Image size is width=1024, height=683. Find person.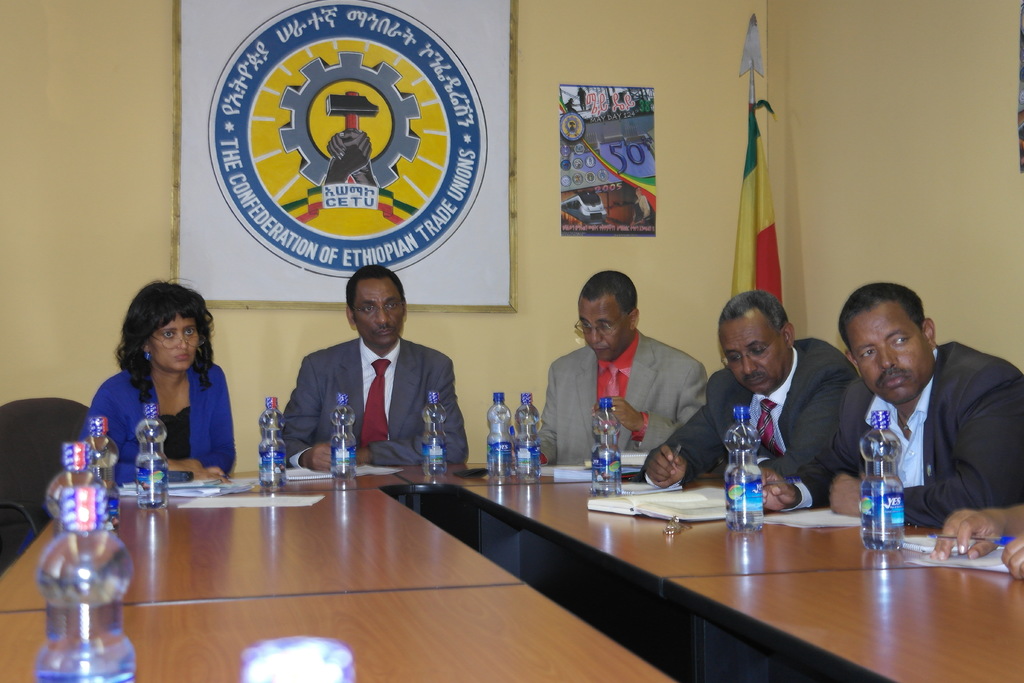
locate(926, 497, 1023, 582).
